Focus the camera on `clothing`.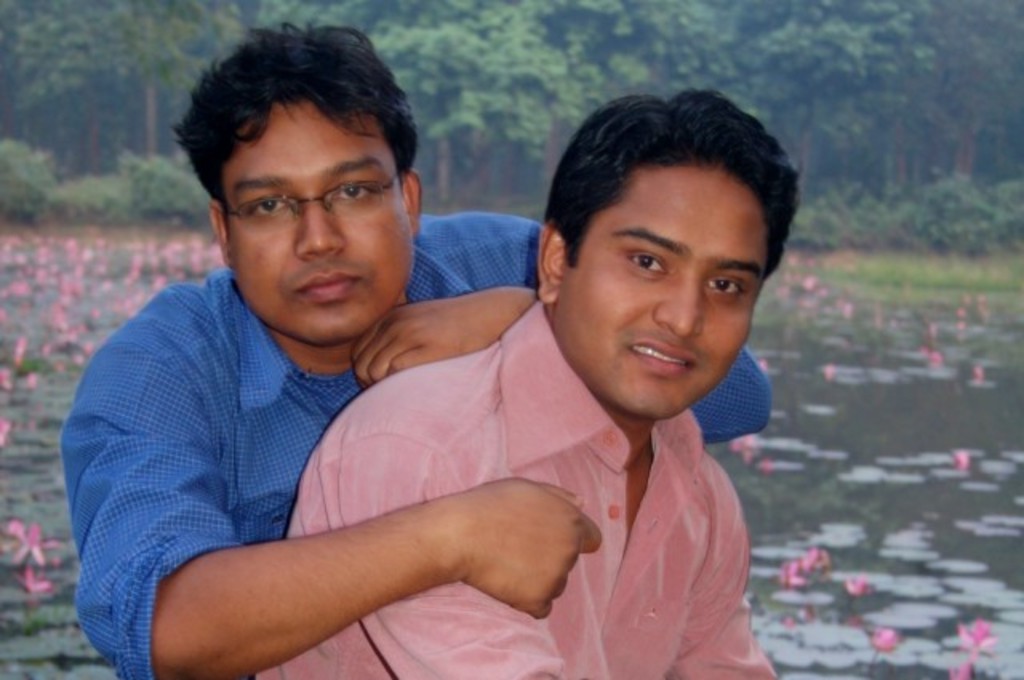
Focus region: <box>48,208,774,678</box>.
